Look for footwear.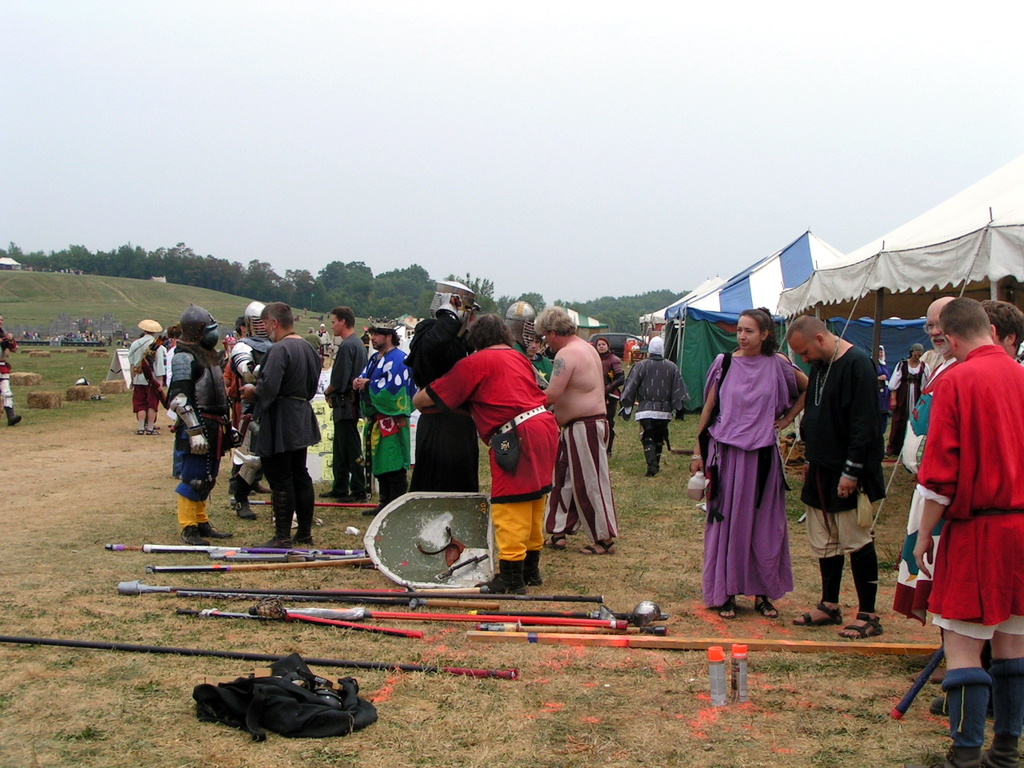
Found: <bbox>837, 614, 883, 641</bbox>.
